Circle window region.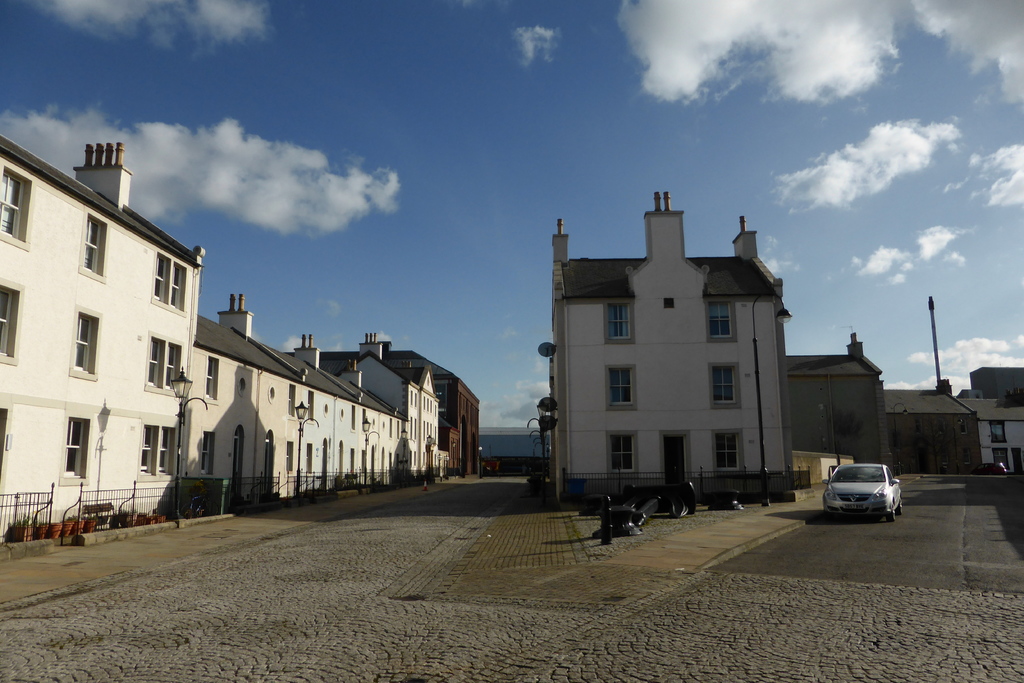
Region: 306/390/317/422.
